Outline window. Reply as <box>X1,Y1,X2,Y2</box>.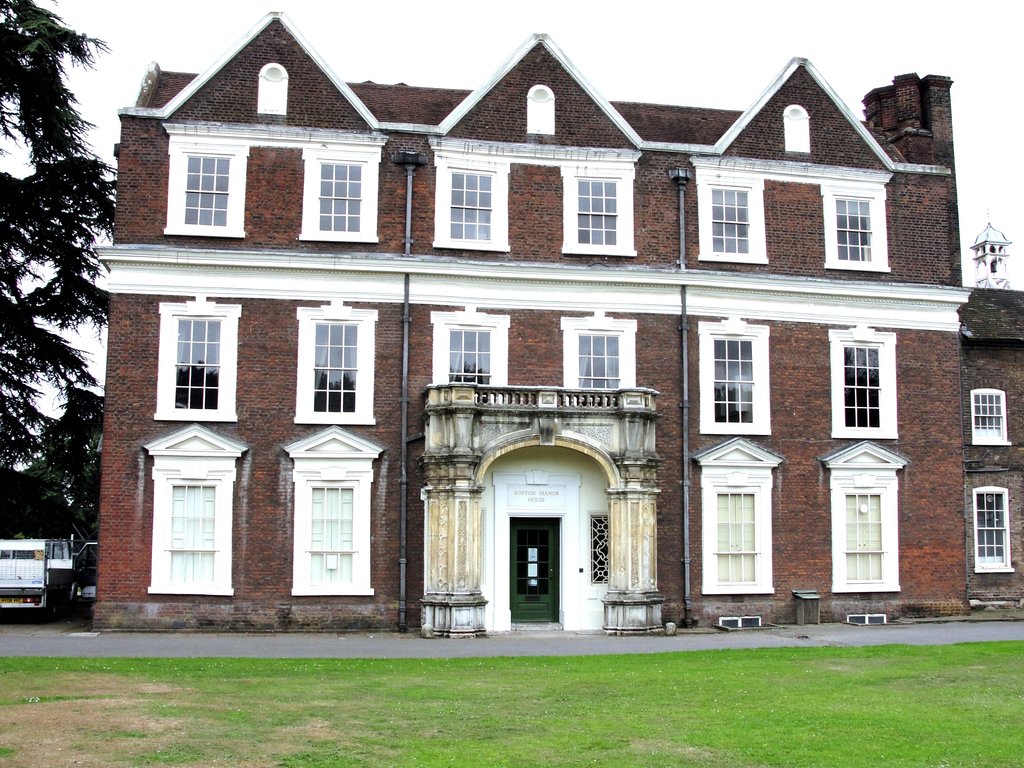
<box>824,180,891,271</box>.
